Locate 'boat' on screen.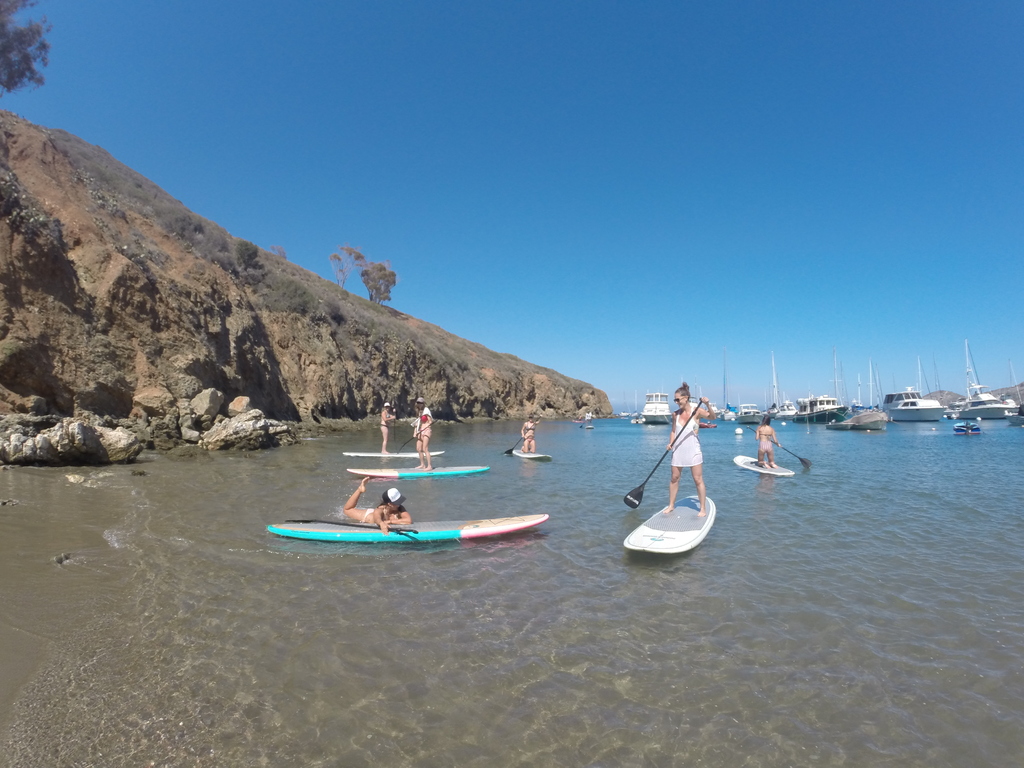
On screen at (822, 419, 857, 428).
